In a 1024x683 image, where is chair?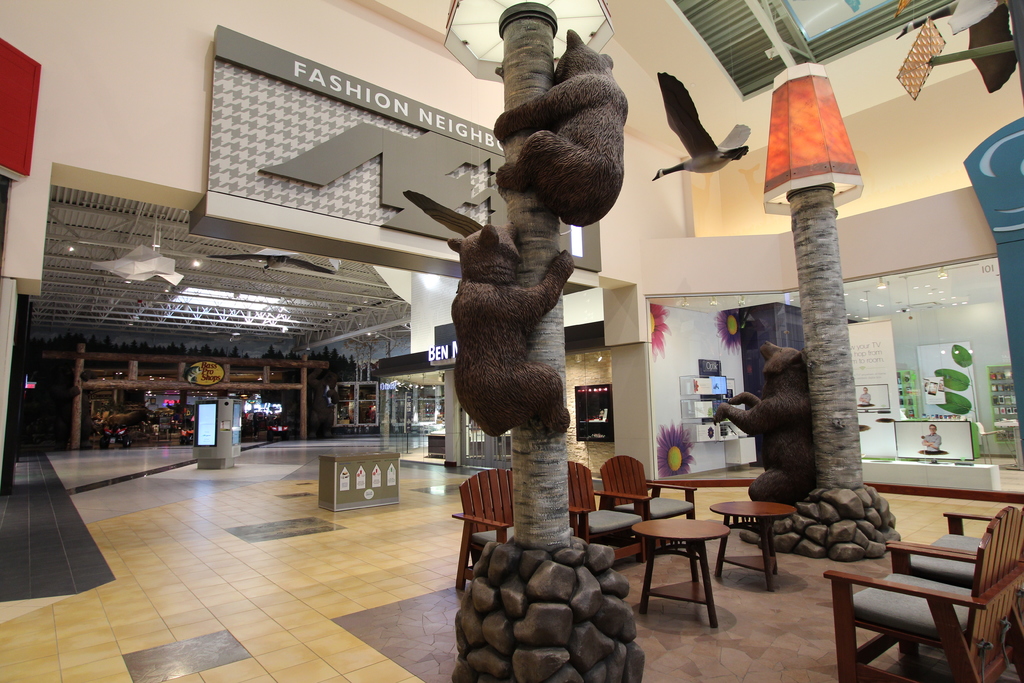
pyautogui.locateOnScreen(598, 452, 699, 564).
